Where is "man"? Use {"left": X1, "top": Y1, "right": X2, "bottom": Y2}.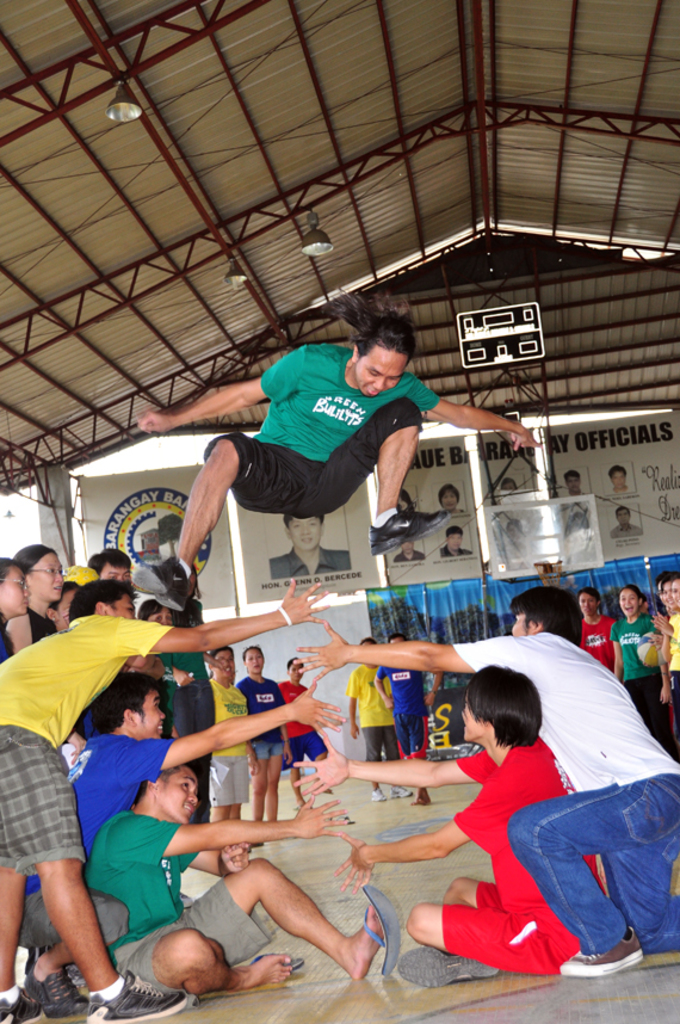
{"left": 286, "top": 612, "right": 679, "bottom": 976}.
